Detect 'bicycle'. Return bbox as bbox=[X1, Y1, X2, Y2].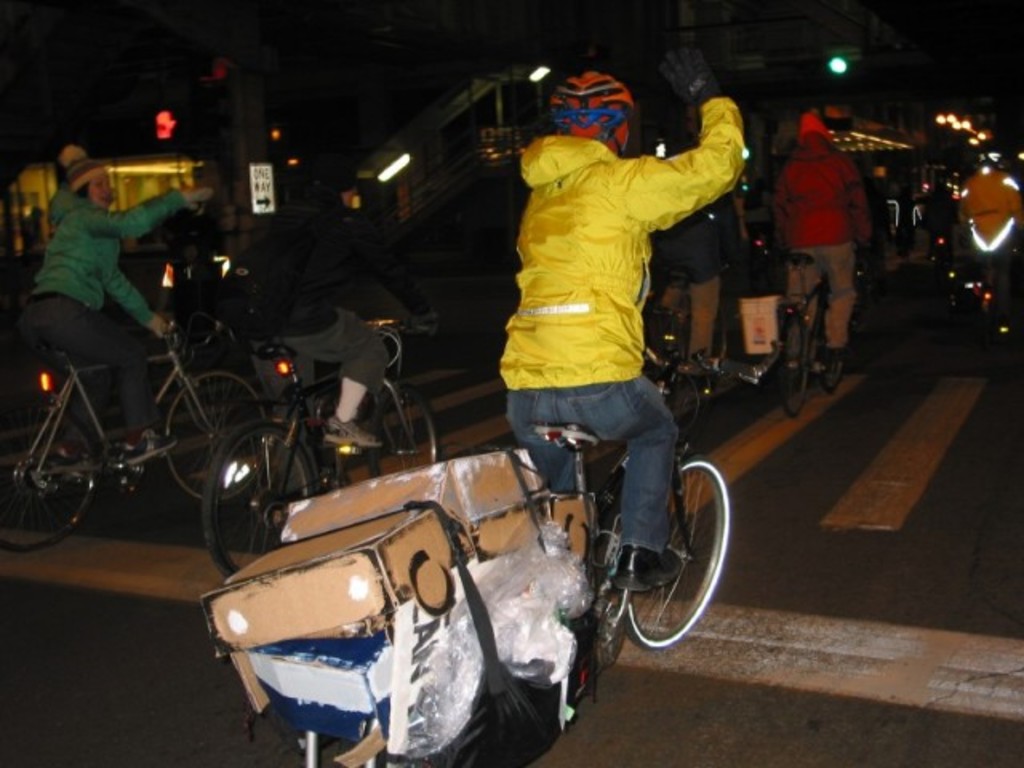
bbox=[352, 349, 731, 766].
